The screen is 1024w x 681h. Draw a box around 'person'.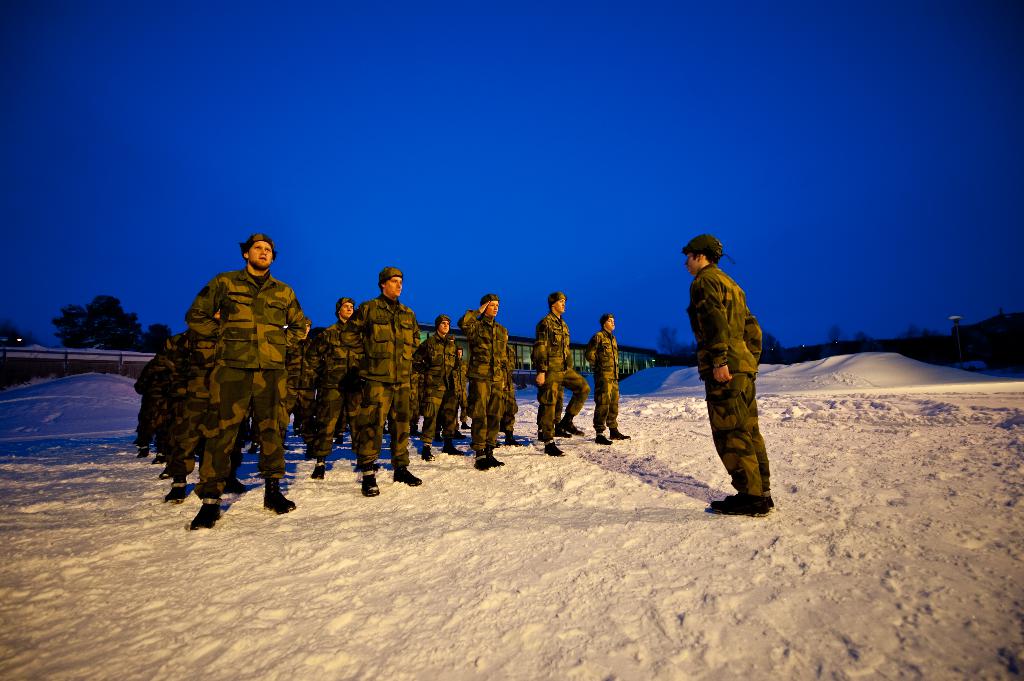
[left=468, top=292, right=511, bottom=460].
